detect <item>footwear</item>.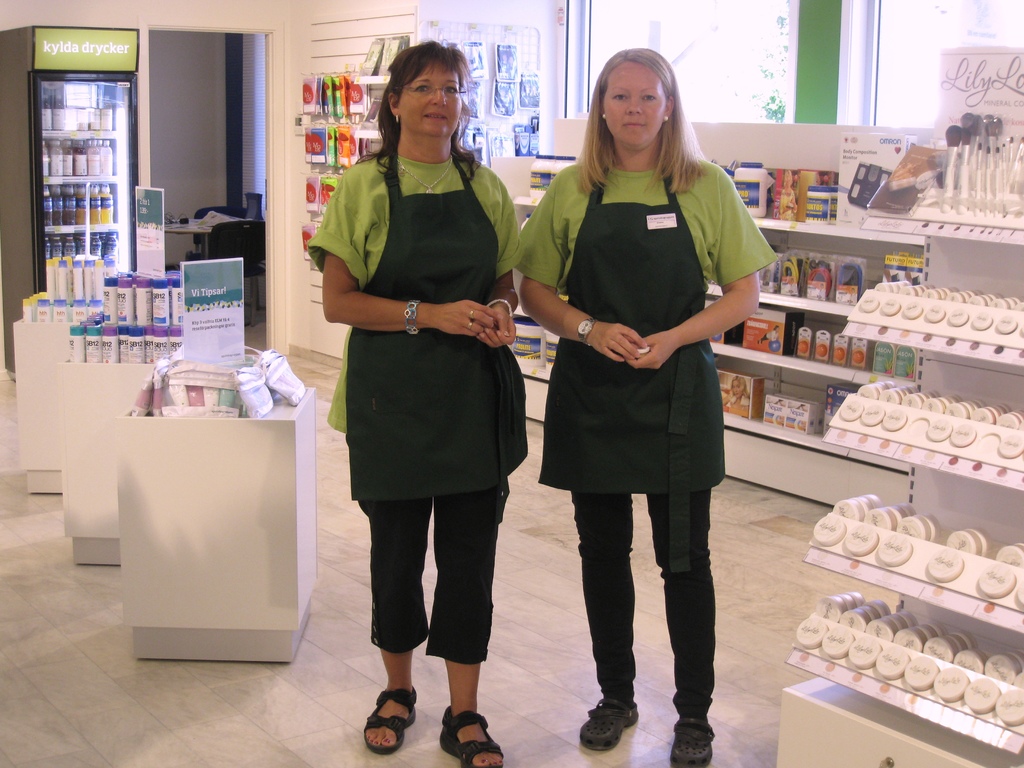
Detected at crop(363, 678, 424, 757).
